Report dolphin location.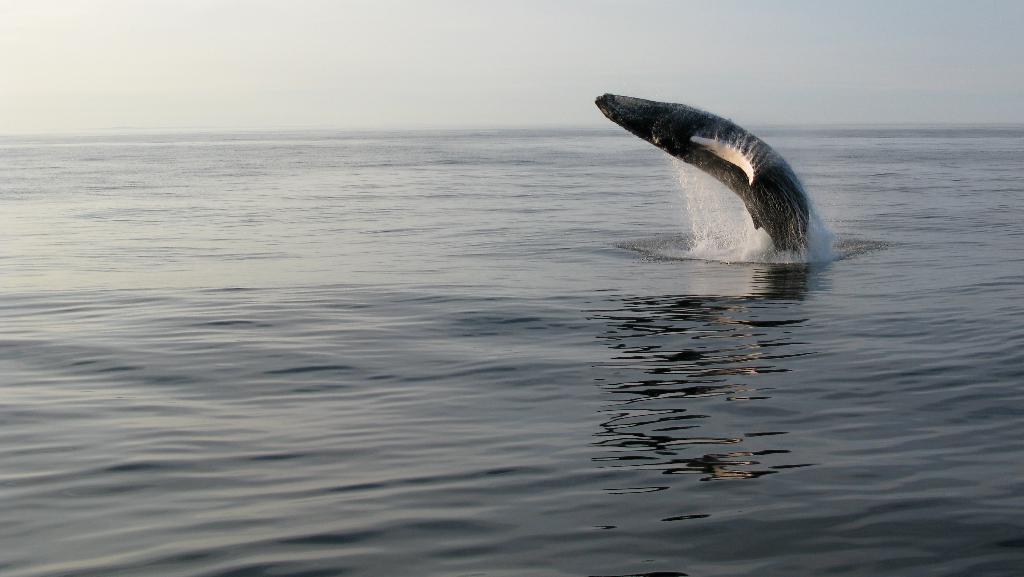
Report: bbox=[596, 93, 814, 264].
